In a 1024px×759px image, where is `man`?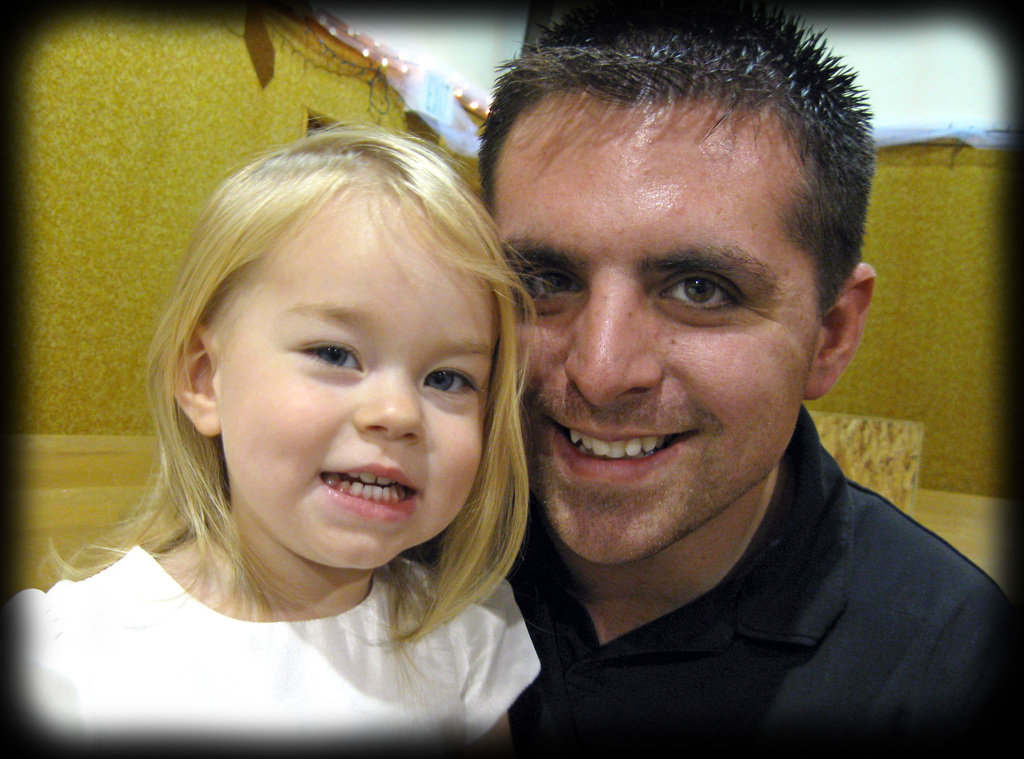
left=405, top=28, right=1004, bottom=758.
